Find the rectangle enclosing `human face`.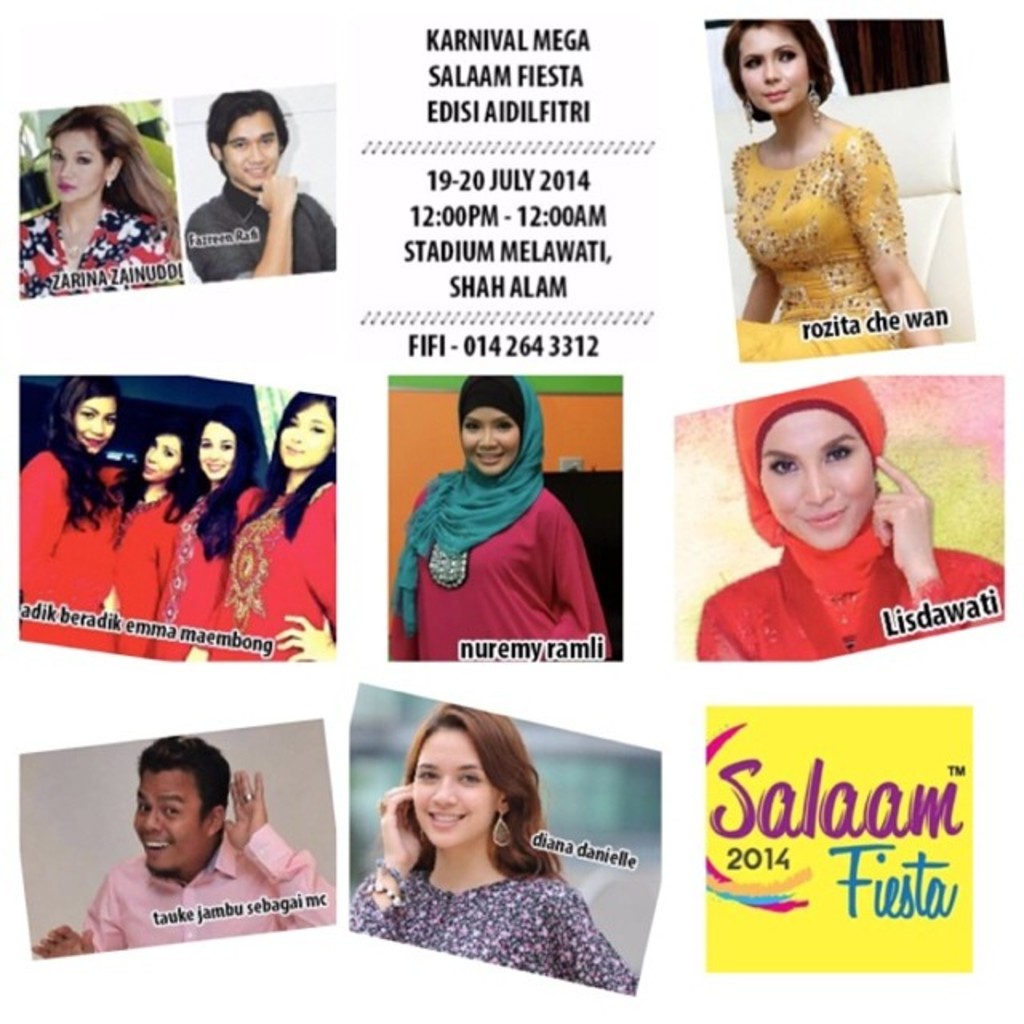
{"left": 408, "top": 733, "right": 490, "bottom": 843}.
